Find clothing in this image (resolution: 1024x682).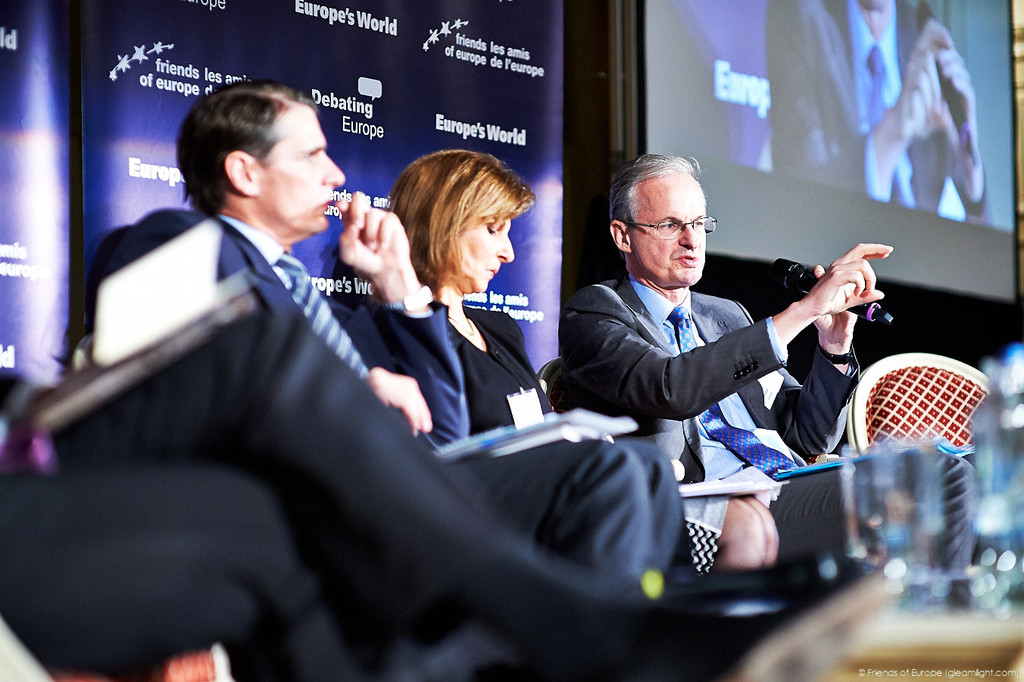
<box>762,3,997,229</box>.
